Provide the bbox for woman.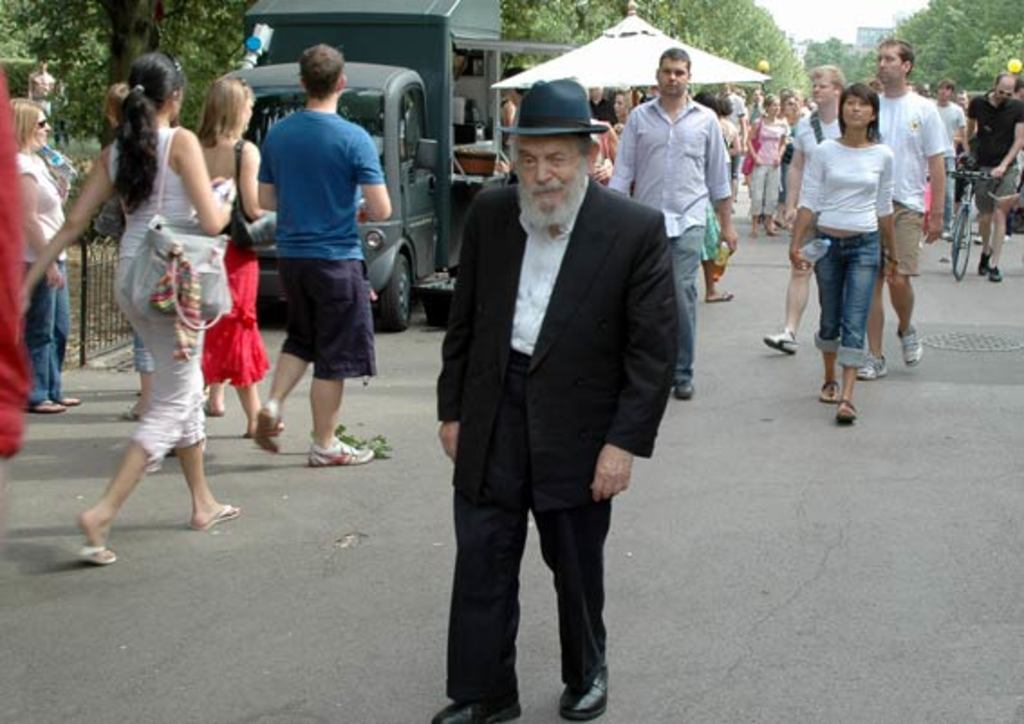
{"left": 7, "top": 92, "right": 79, "bottom": 419}.
